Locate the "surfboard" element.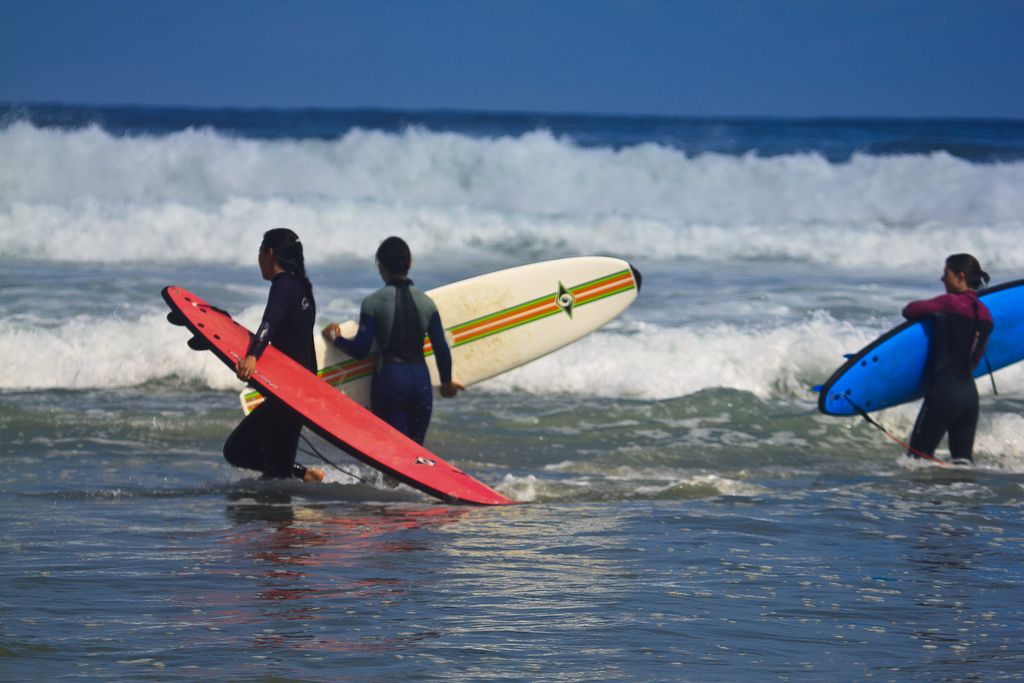
Element bbox: bbox(235, 252, 644, 420).
